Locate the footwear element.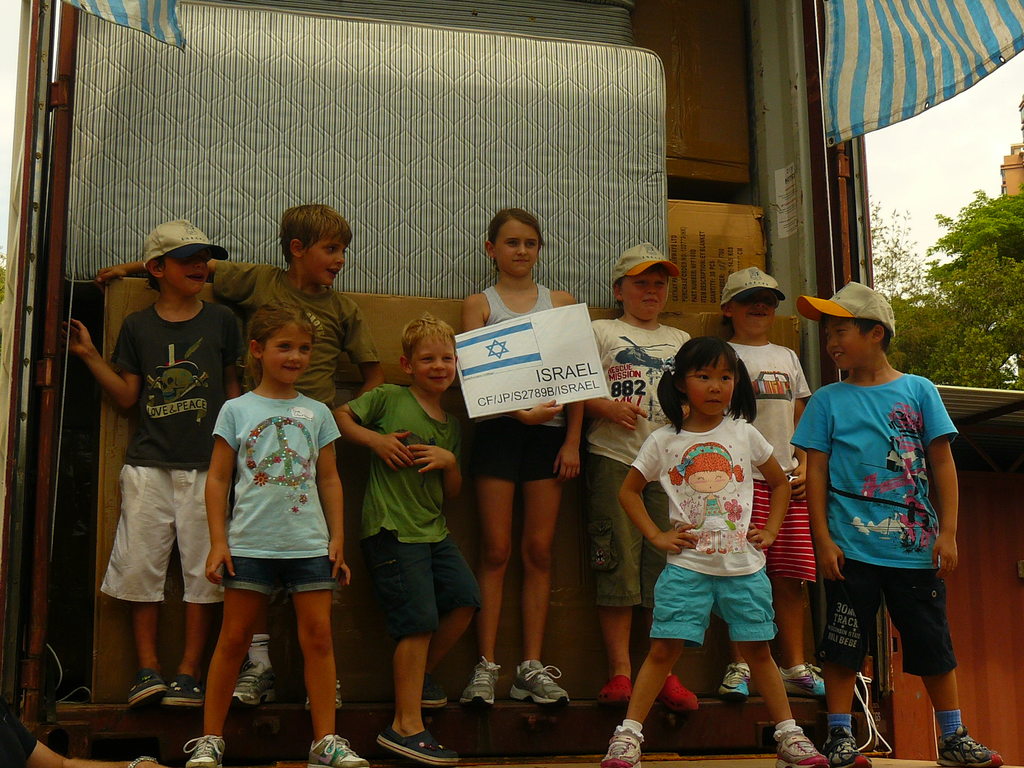
Element bbox: Rect(306, 733, 369, 767).
